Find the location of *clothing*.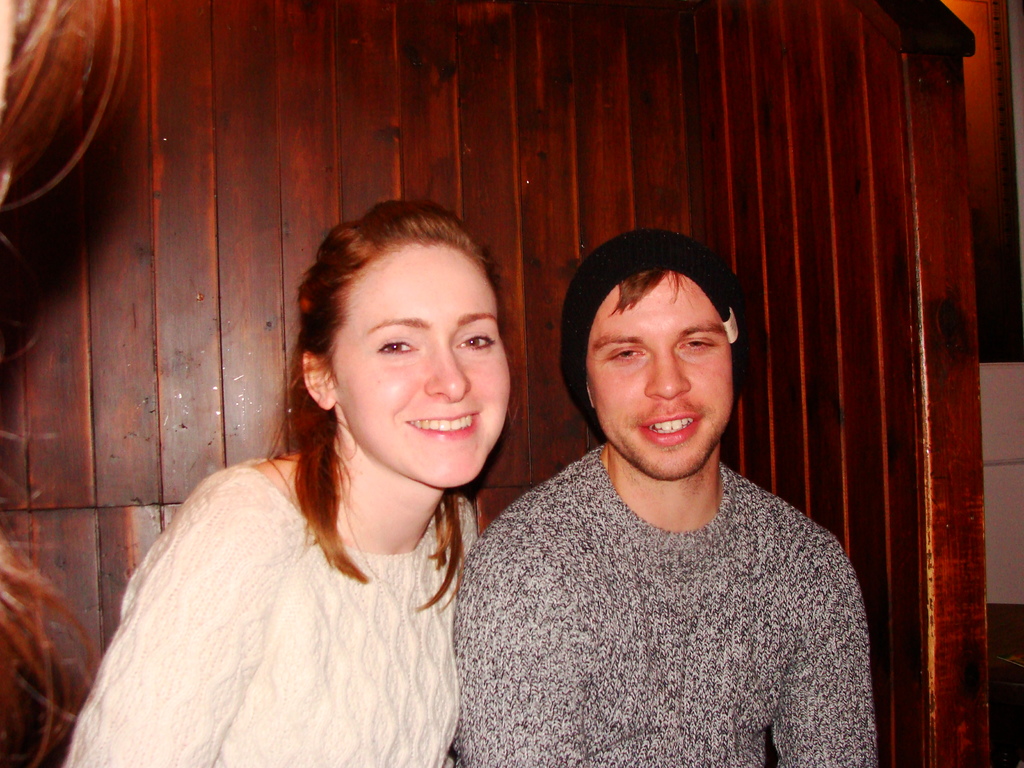
Location: {"x1": 425, "y1": 383, "x2": 895, "y2": 760}.
